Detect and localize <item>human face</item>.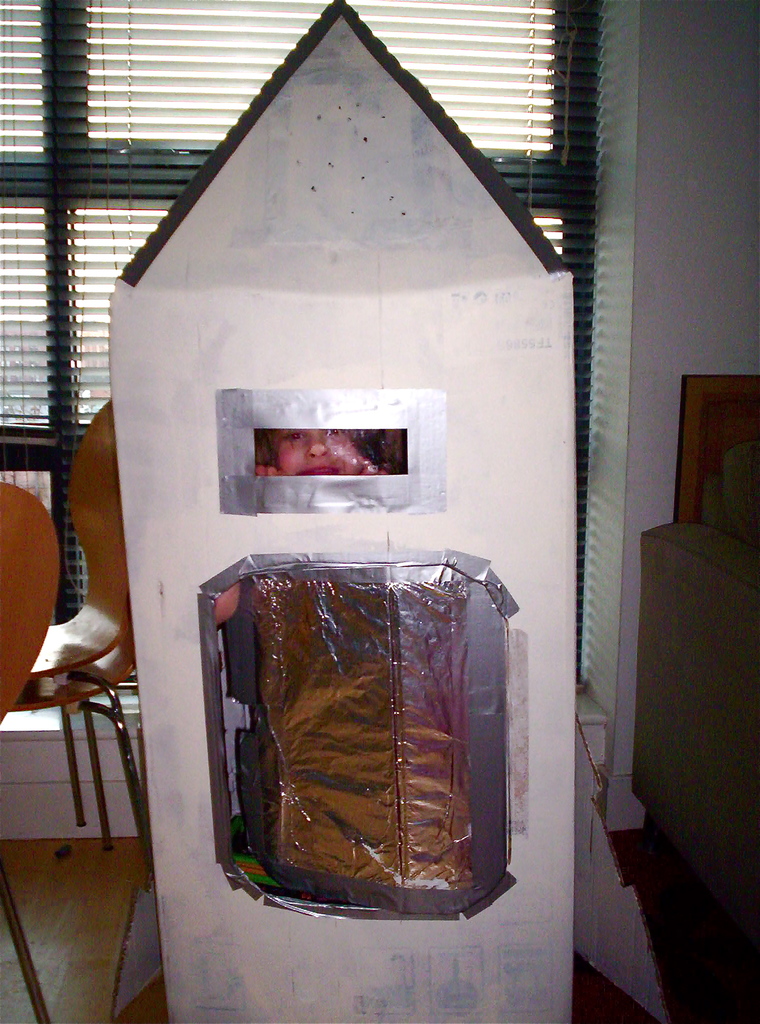
Localized at bbox=(268, 426, 361, 476).
